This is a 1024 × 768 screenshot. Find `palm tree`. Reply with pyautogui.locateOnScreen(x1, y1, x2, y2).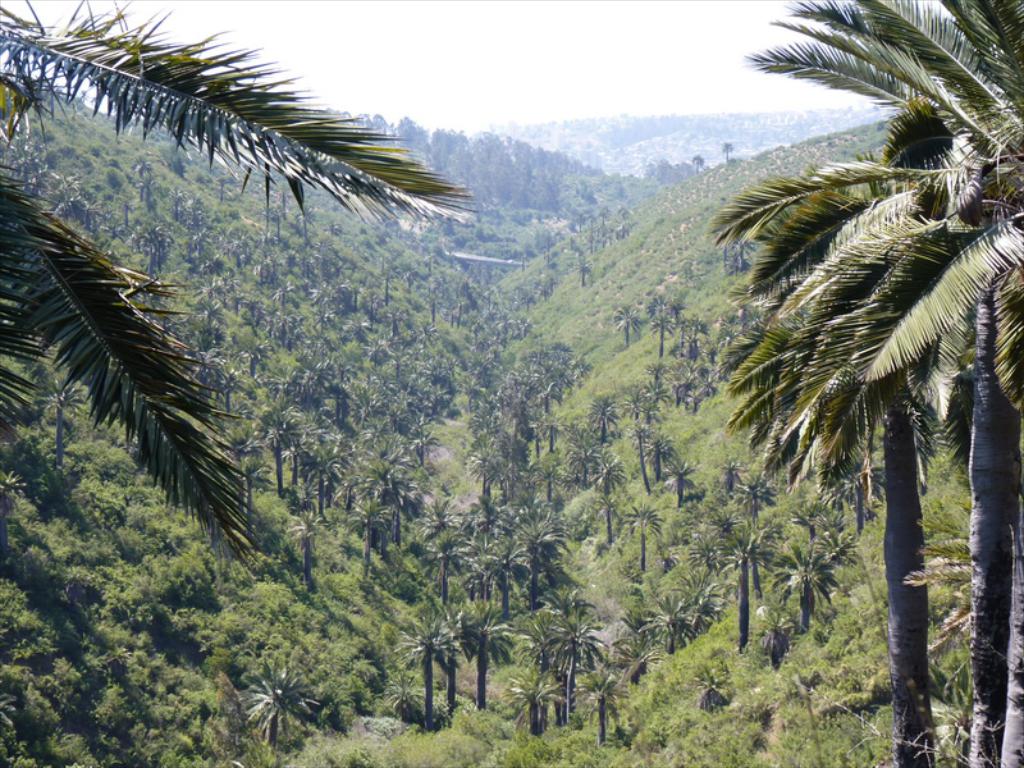
pyautogui.locateOnScreen(481, 506, 529, 558).
